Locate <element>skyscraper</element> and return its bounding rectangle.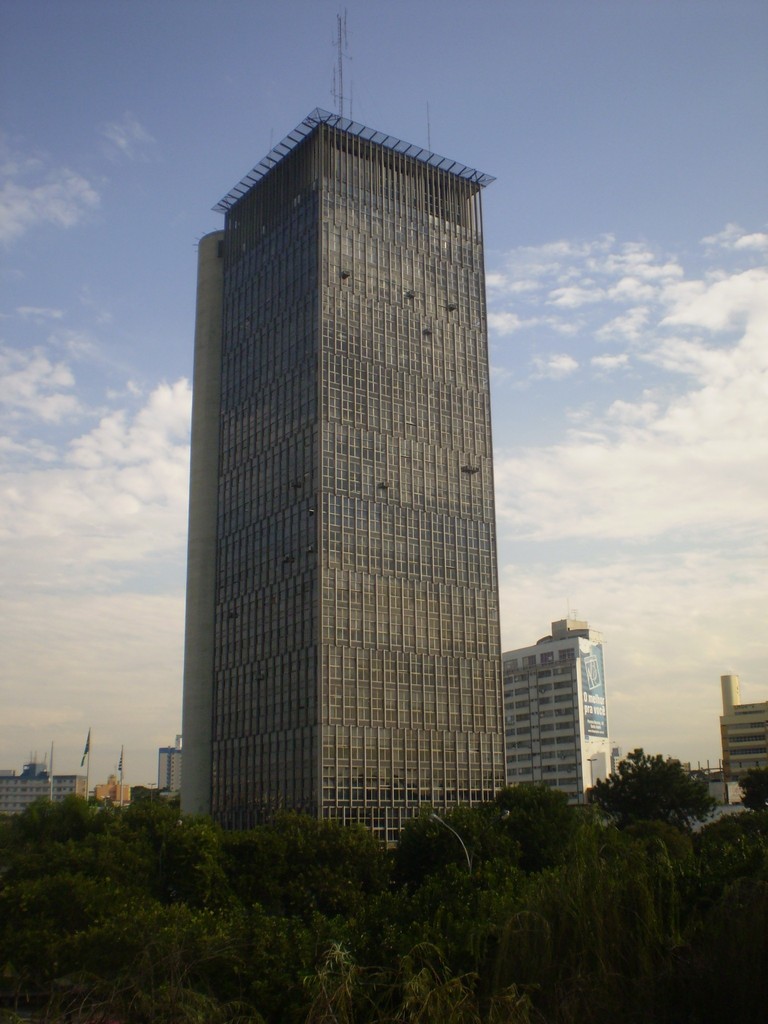
box=[177, 102, 510, 852].
